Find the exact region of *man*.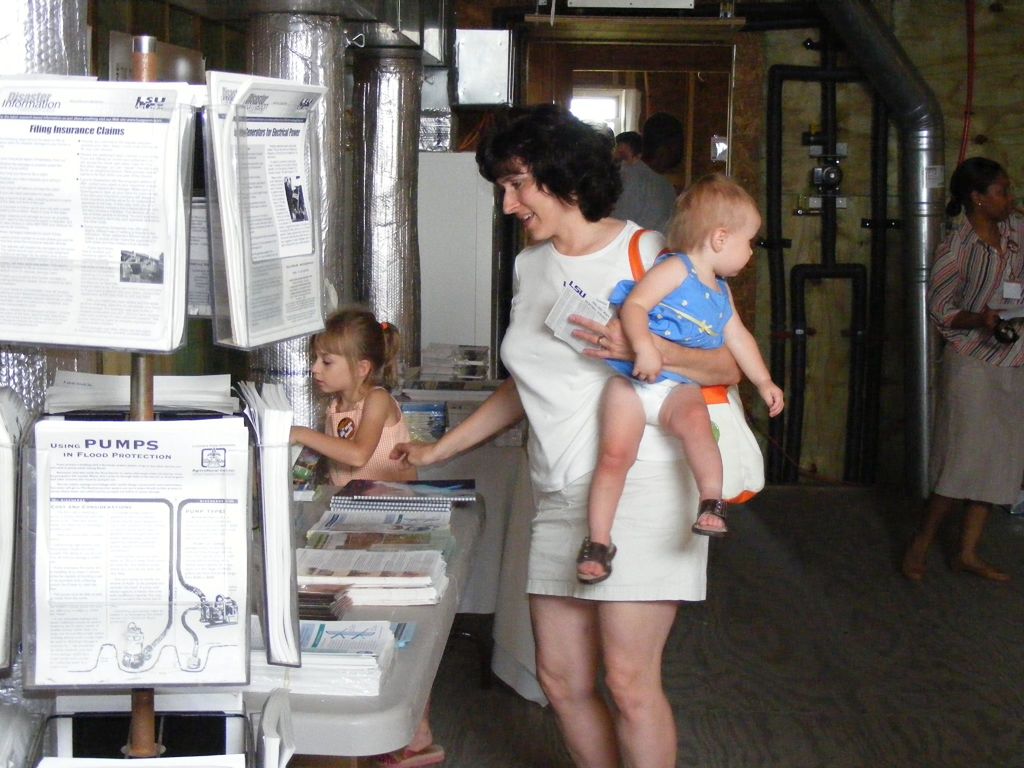
Exact region: bbox=[598, 112, 688, 242].
